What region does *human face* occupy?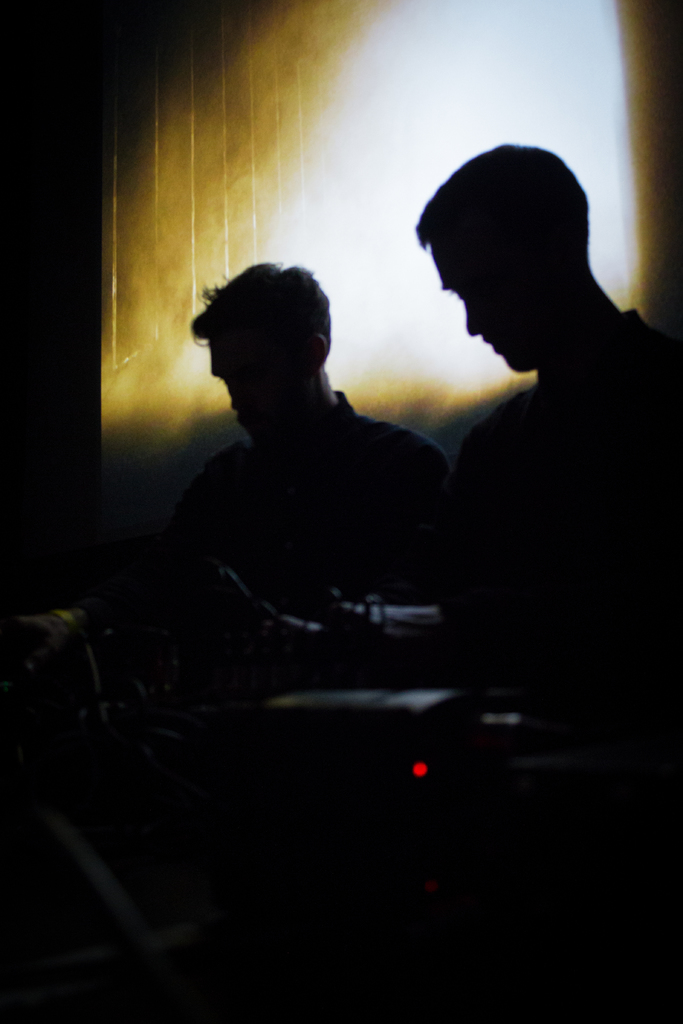
bbox=(209, 337, 297, 447).
